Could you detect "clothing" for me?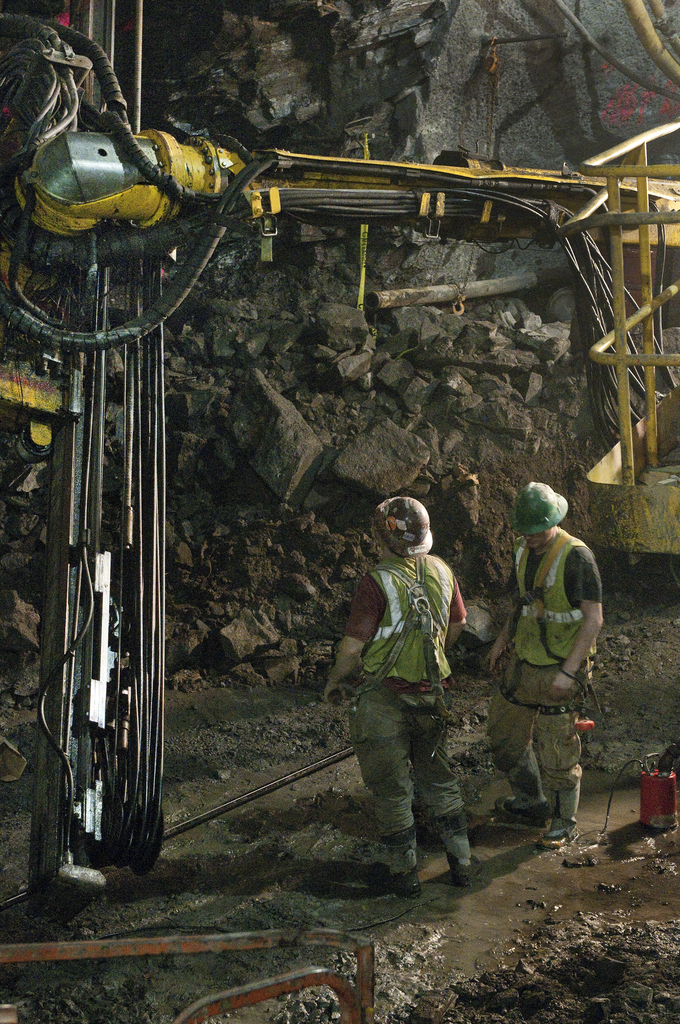
Detection result: 494:536:590:799.
